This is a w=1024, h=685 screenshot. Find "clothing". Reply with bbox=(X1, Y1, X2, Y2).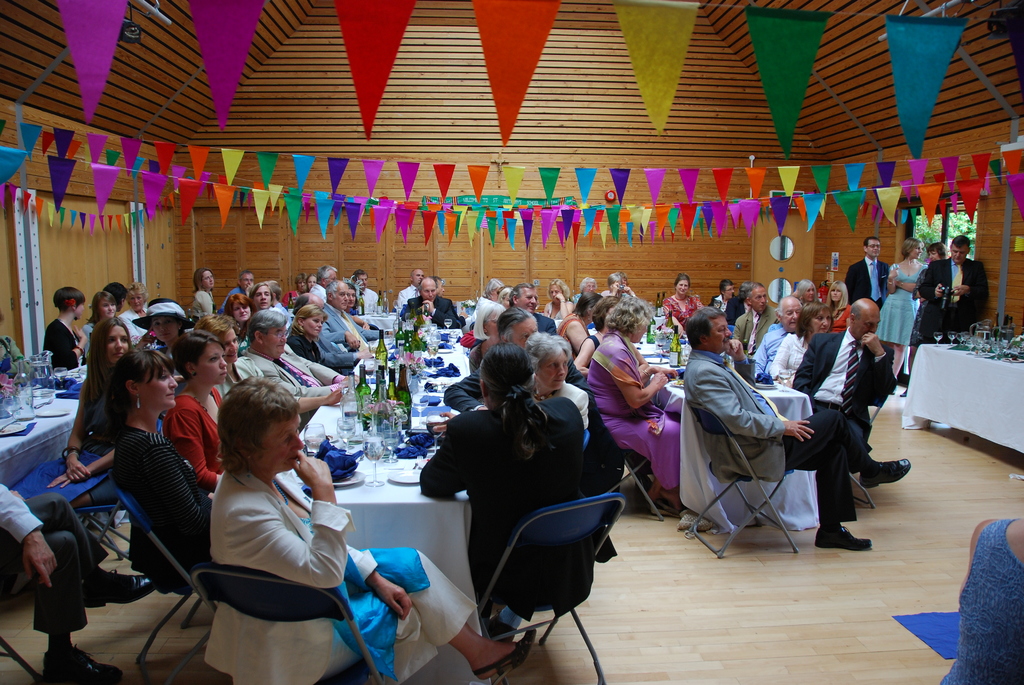
bbox=(934, 517, 1023, 684).
